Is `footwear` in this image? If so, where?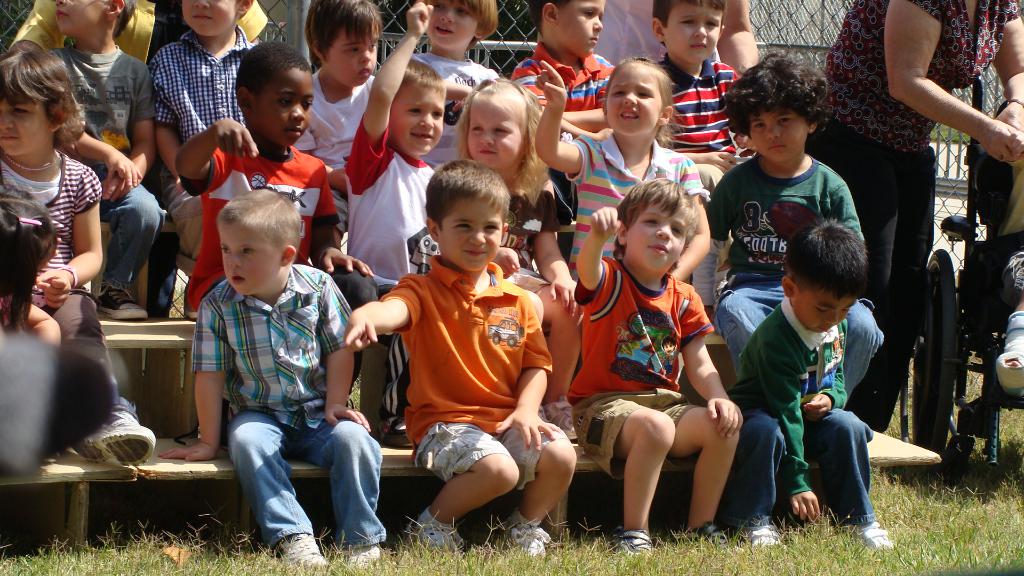
Yes, at crop(728, 524, 787, 555).
